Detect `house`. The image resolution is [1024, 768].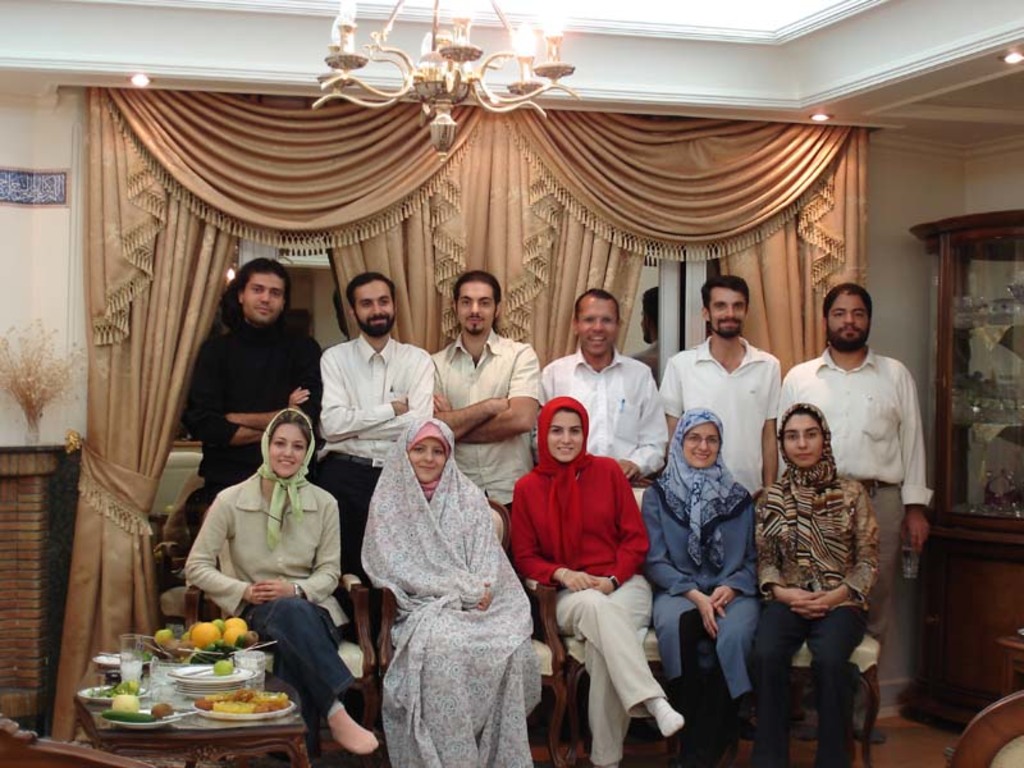
box=[0, 0, 1023, 767].
